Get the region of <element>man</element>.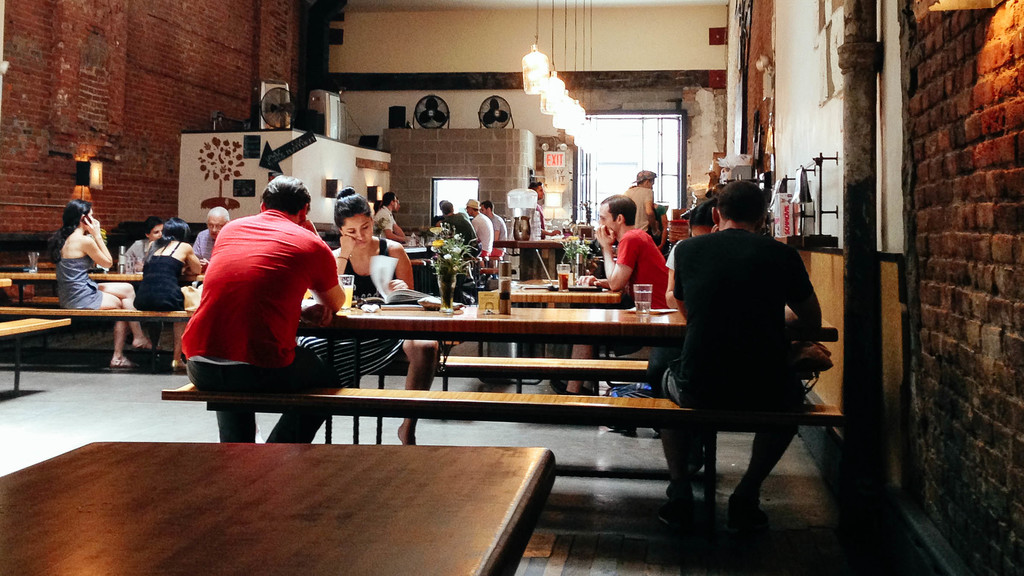
464/200/492/254.
